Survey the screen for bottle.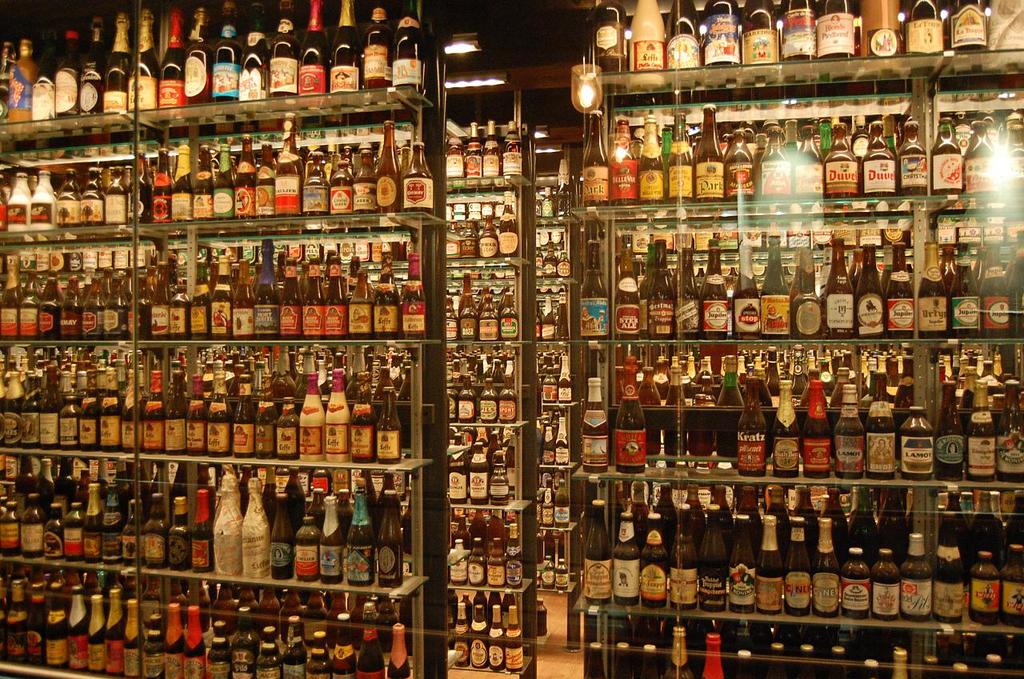
Survey found: box(870, 362, 899, 478).
